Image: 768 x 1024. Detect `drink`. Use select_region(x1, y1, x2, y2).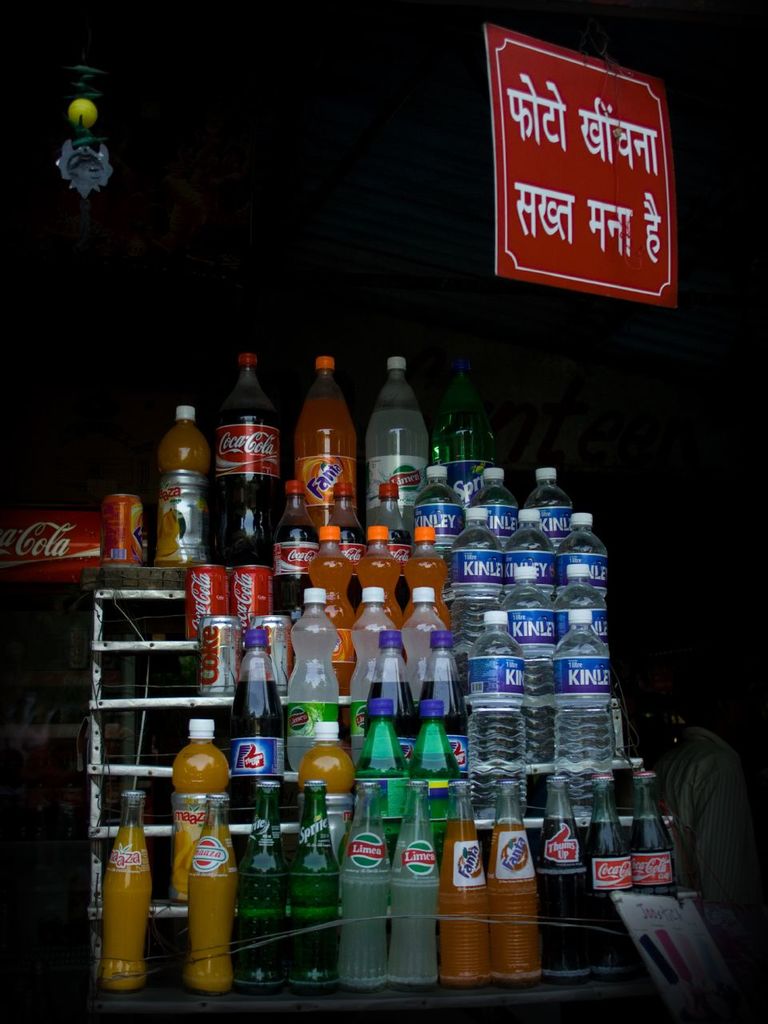
select_region(366, 355, 429, 523).
